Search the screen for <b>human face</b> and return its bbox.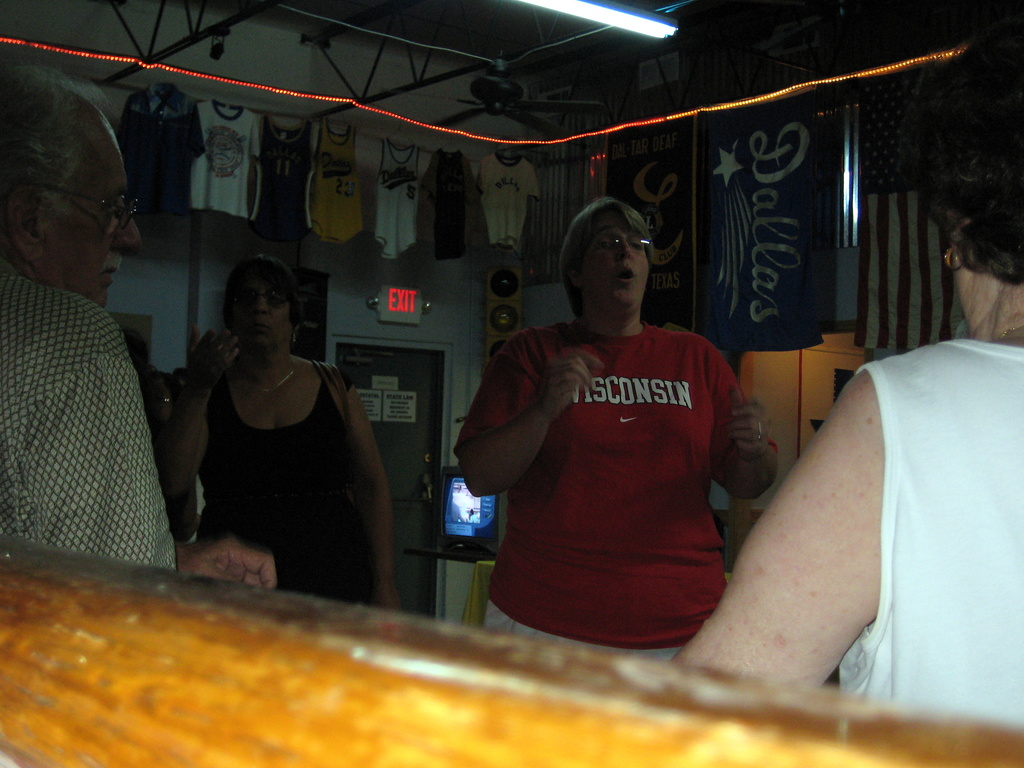
Found: box(218, 259, 298, 360).
